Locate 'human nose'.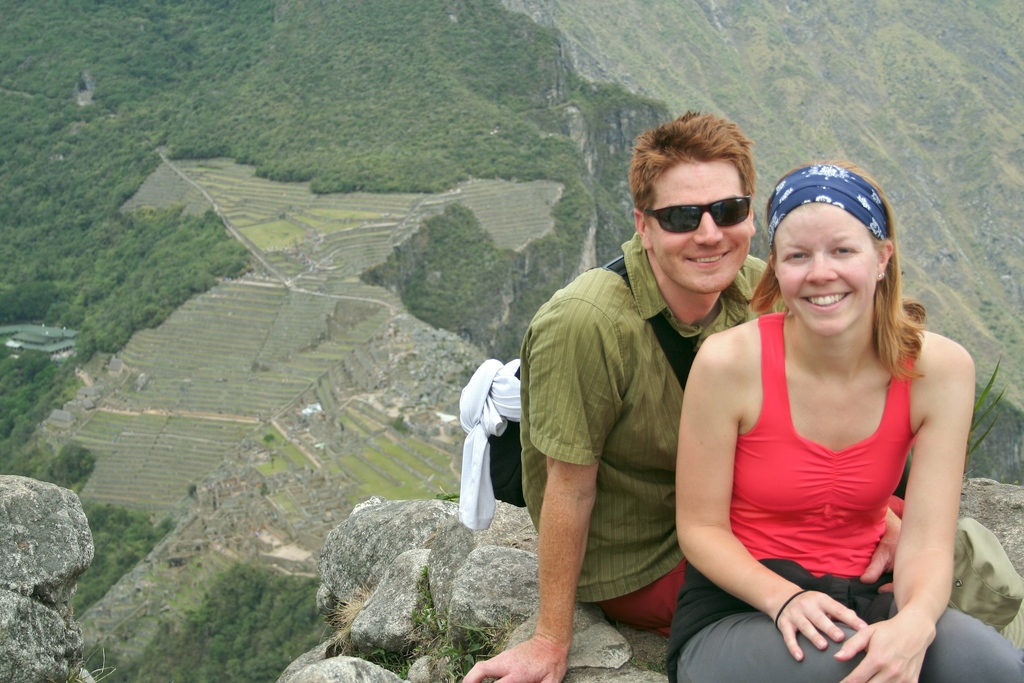
Bounding box: x1=804, y1=251, x2=838, y2=286.
